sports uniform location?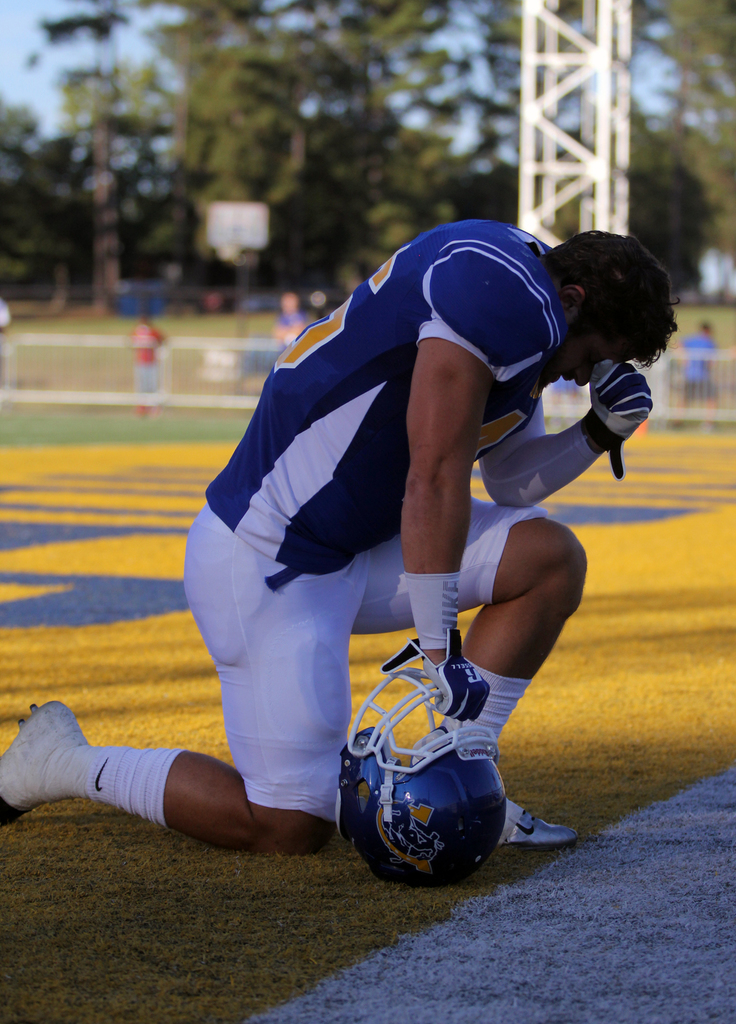
pyautogui.locateOnScreen(177, 205, 625, 838)
